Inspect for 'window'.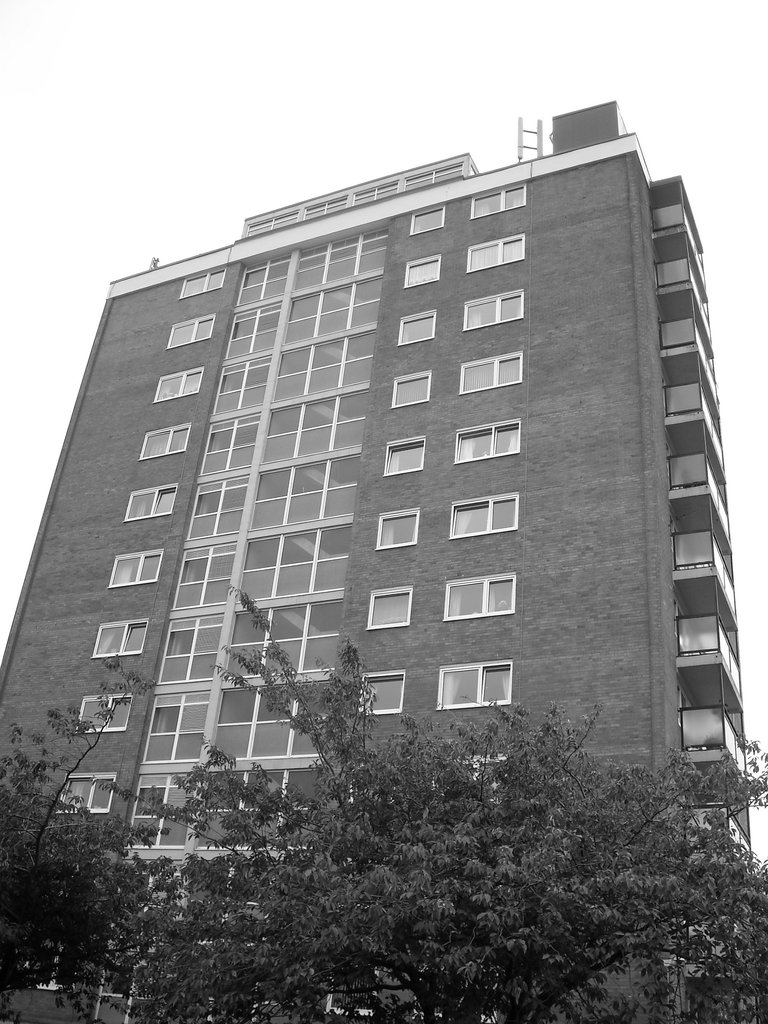
Inspection: 158,372,200,397.
